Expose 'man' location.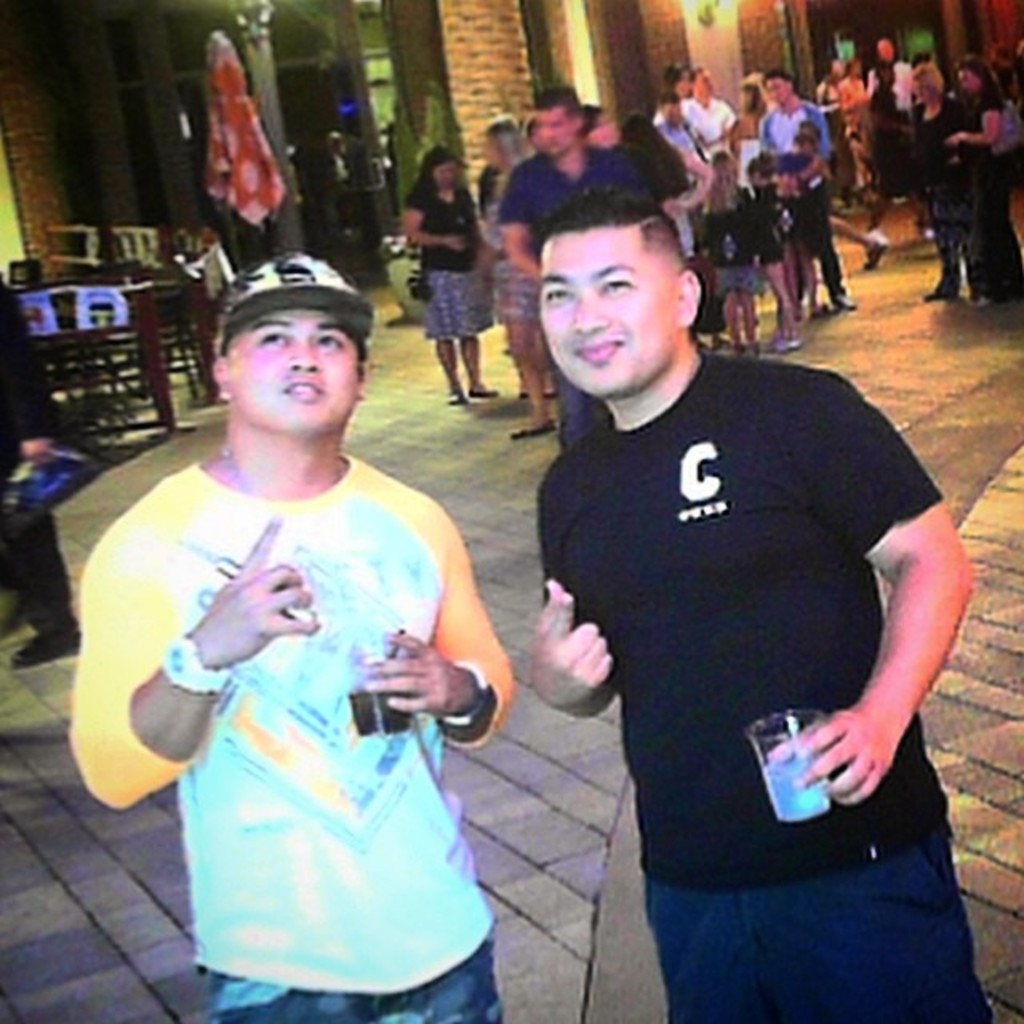
Exposed at bbox=[869, 27, 928, 226].
